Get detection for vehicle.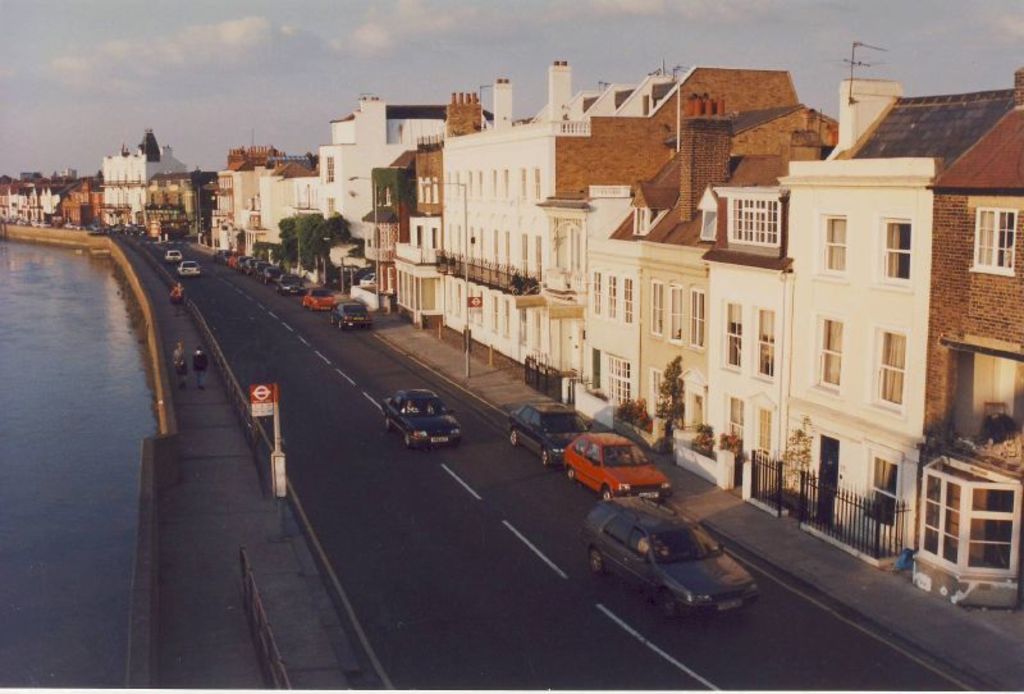
Detection: left=182, top=257, right=201, bottom=277.
